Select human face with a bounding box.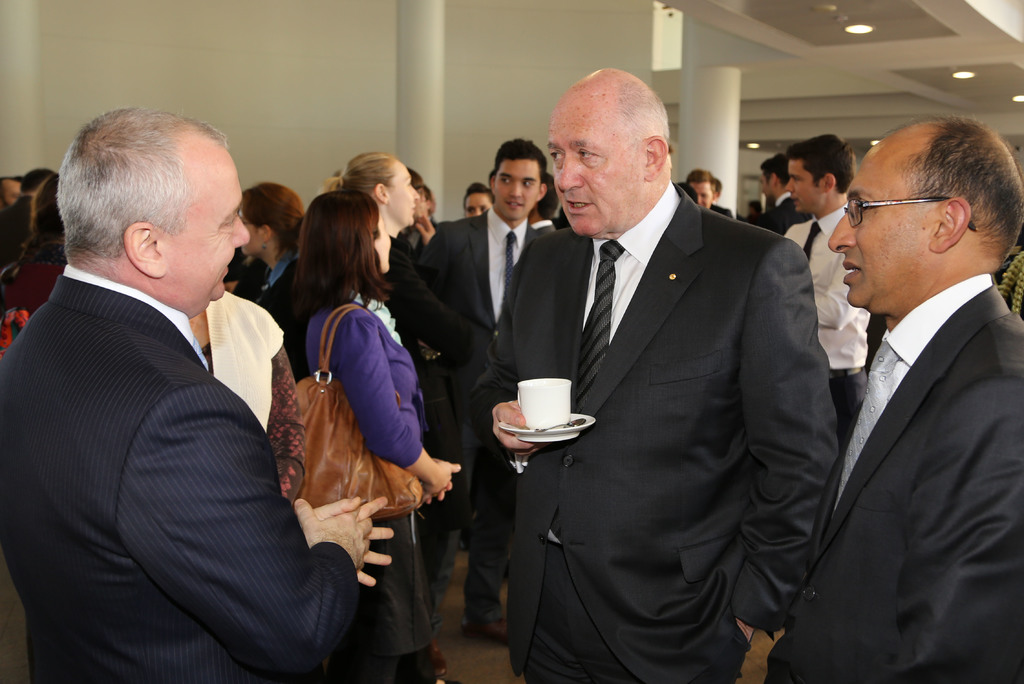
region(465, 193, 490, 216).
